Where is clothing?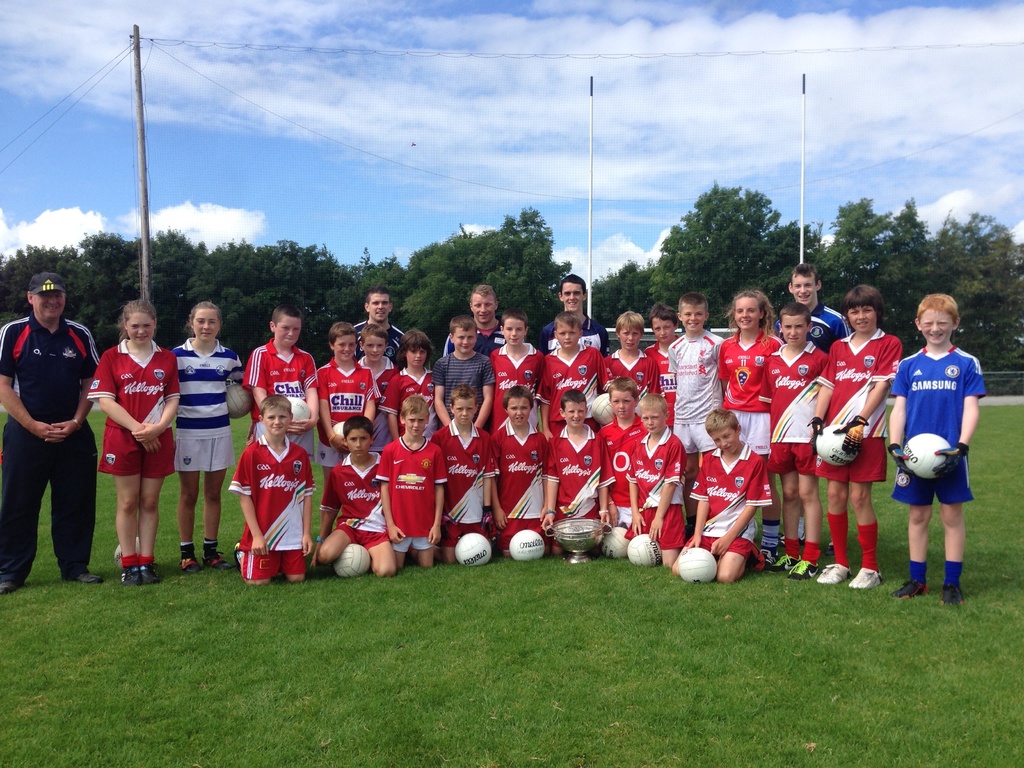
region(171, 339, 258, 482).
